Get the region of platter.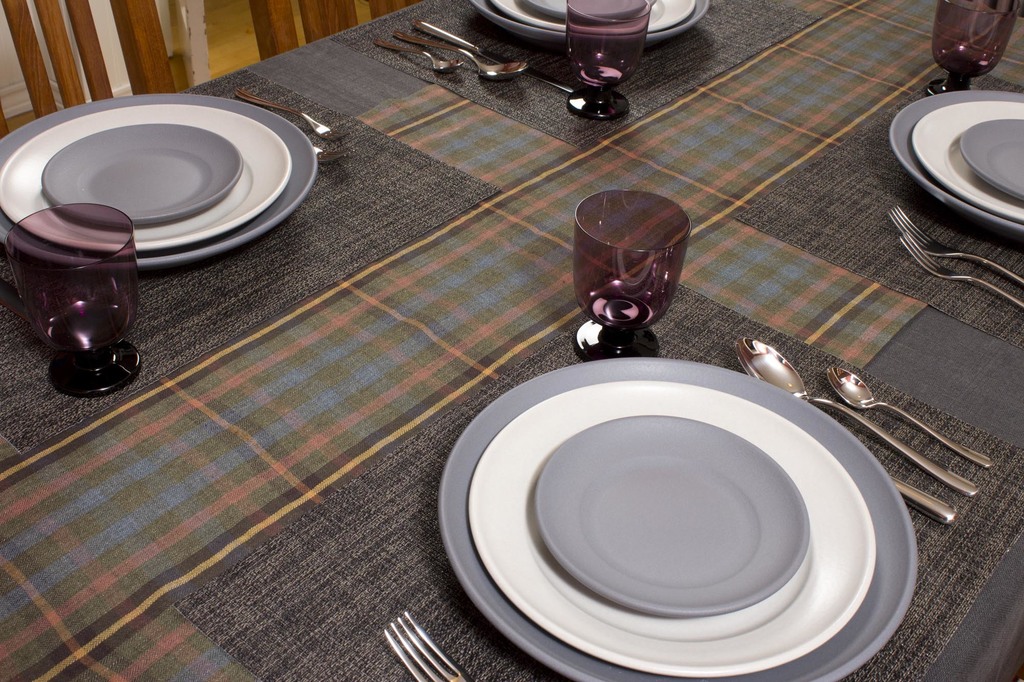
(435, 355, 918, 681).
